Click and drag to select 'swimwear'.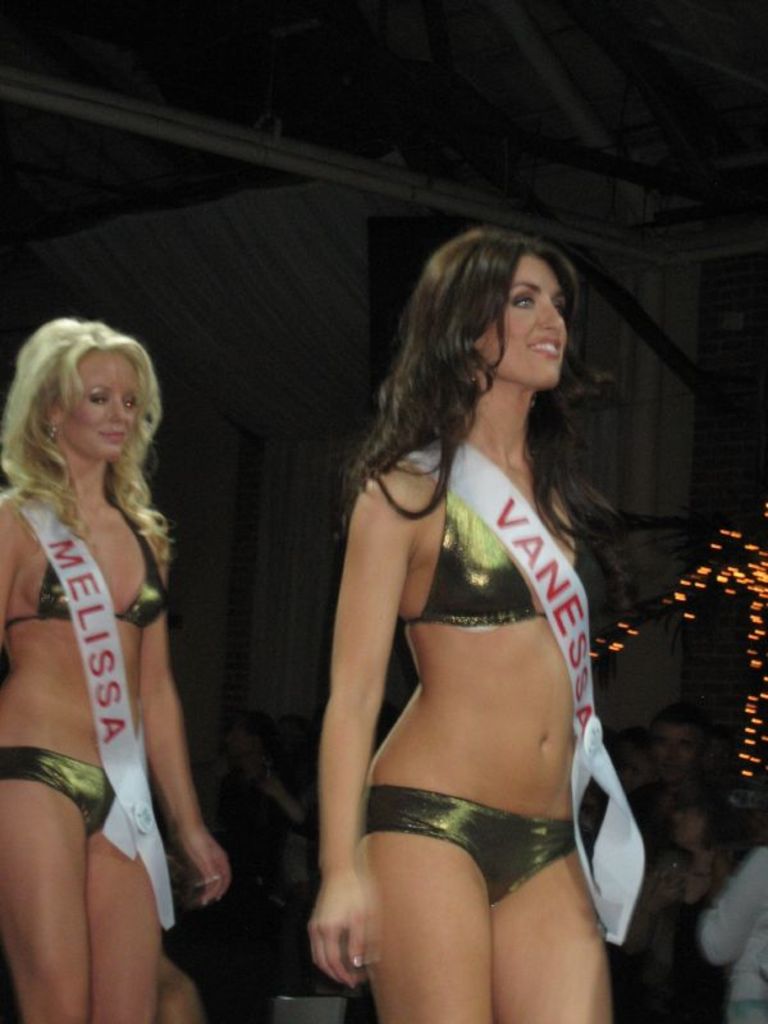
Selection: 362 785 598 901.
